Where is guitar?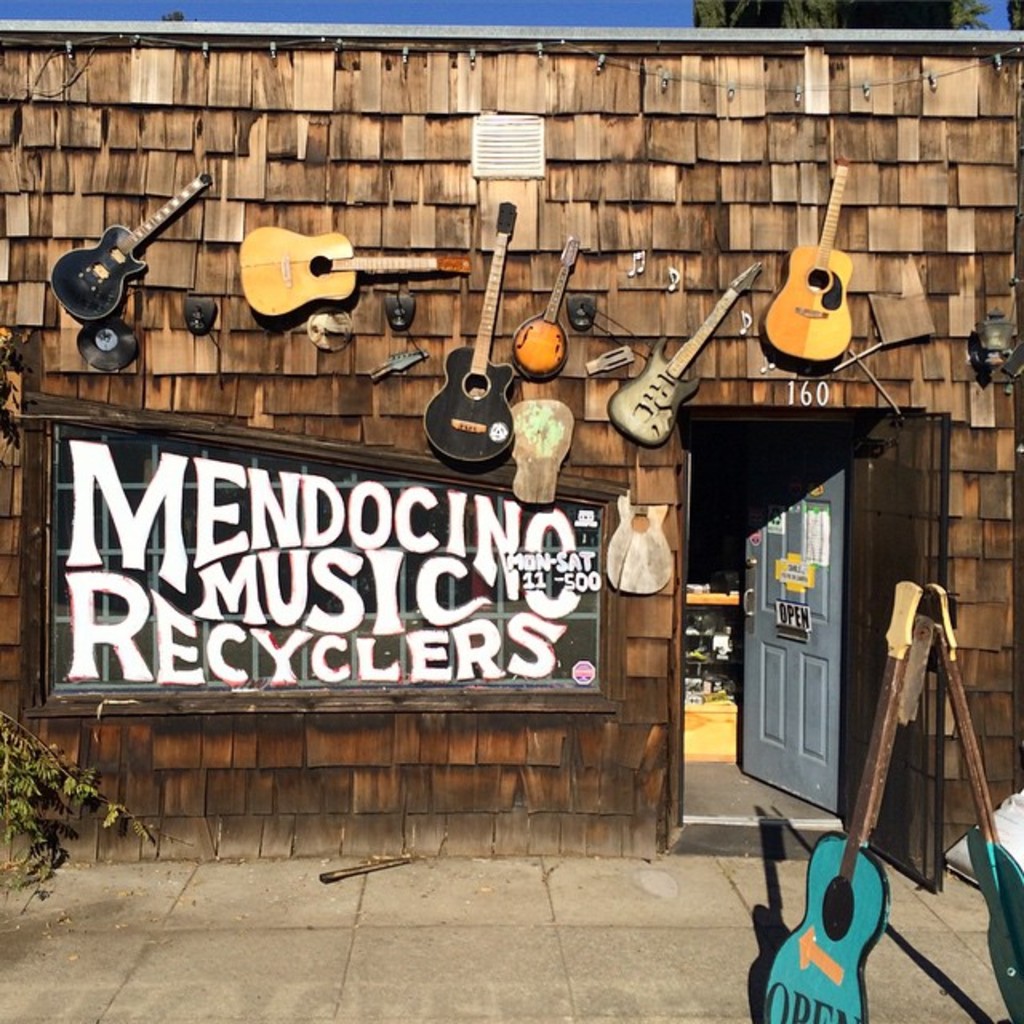
l=242, t=214, r=458, b=323.
